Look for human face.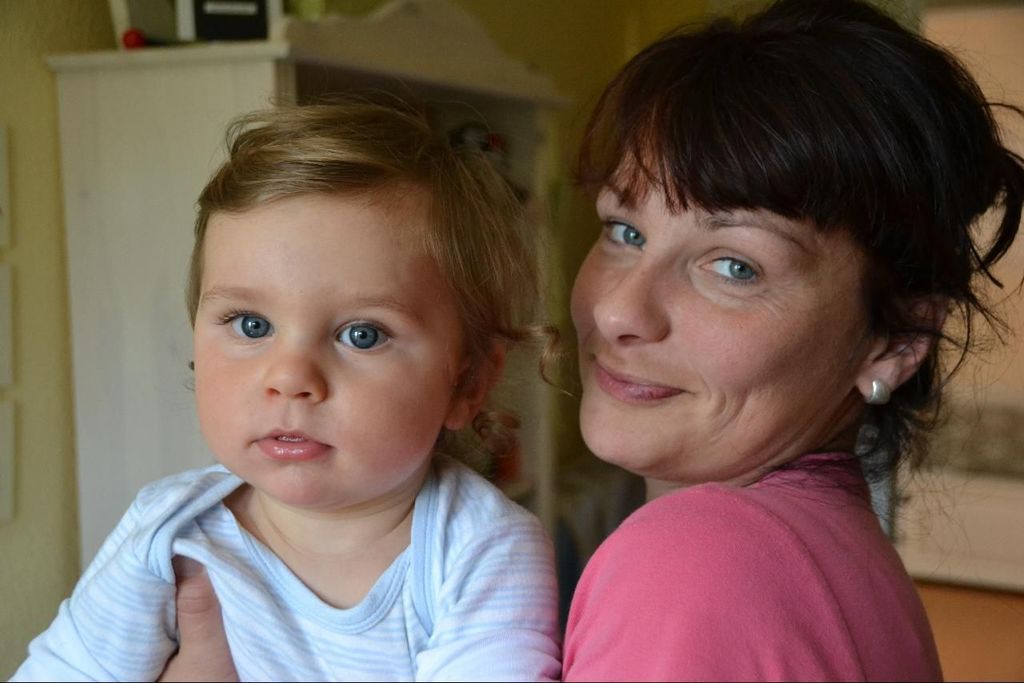
Found: l=192, t=188, r=466, b=509.
